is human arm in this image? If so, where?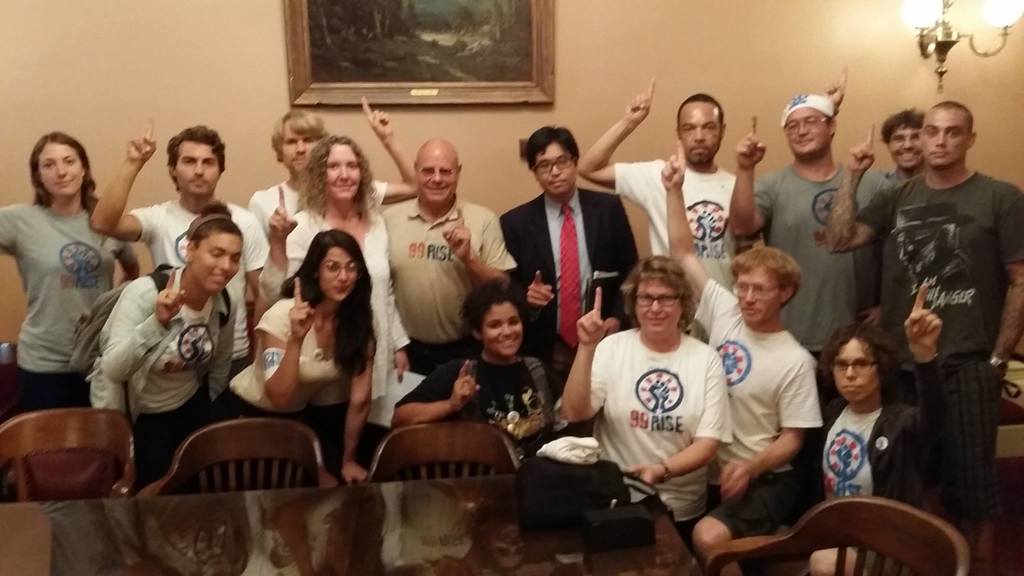
Yes, at {"left": 341, "top": 337, "right": 372, "bottom": 487}.
